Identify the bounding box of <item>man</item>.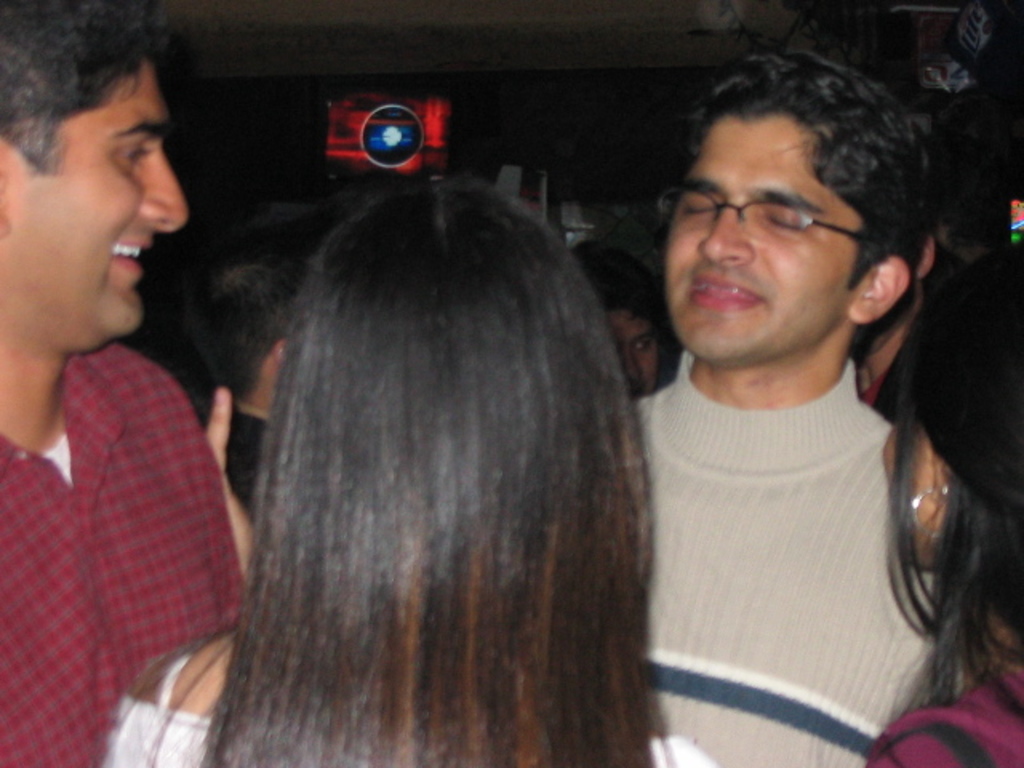
(x1=566, y1=234, x2=658, y2=400).
